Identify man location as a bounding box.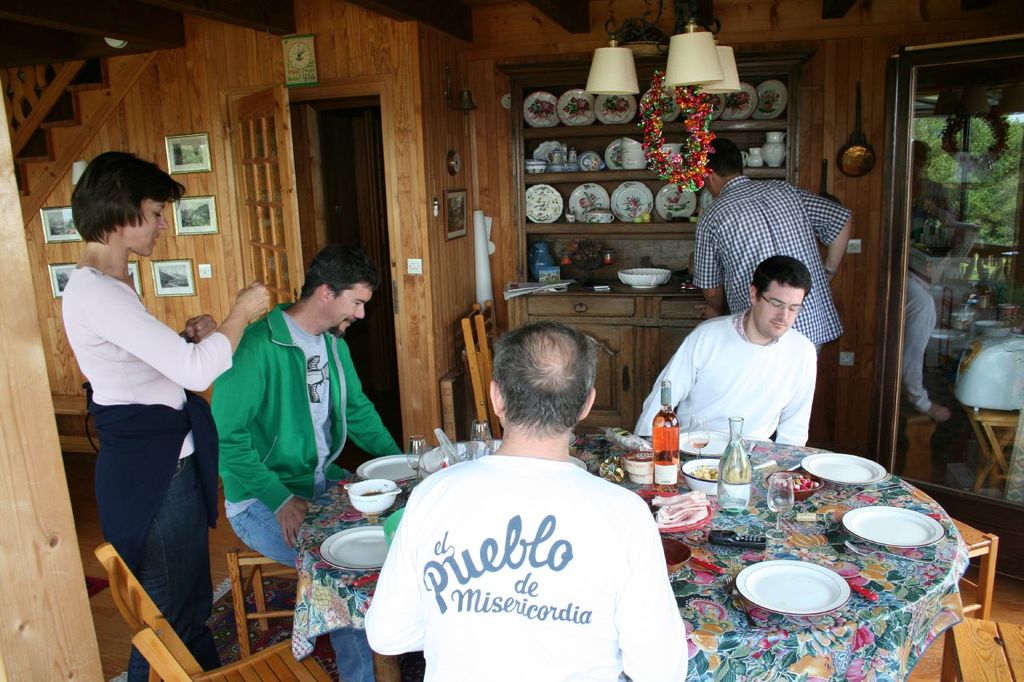
{"x1": 686, "y1": 137, "x2": 858, "y2": 443}.
